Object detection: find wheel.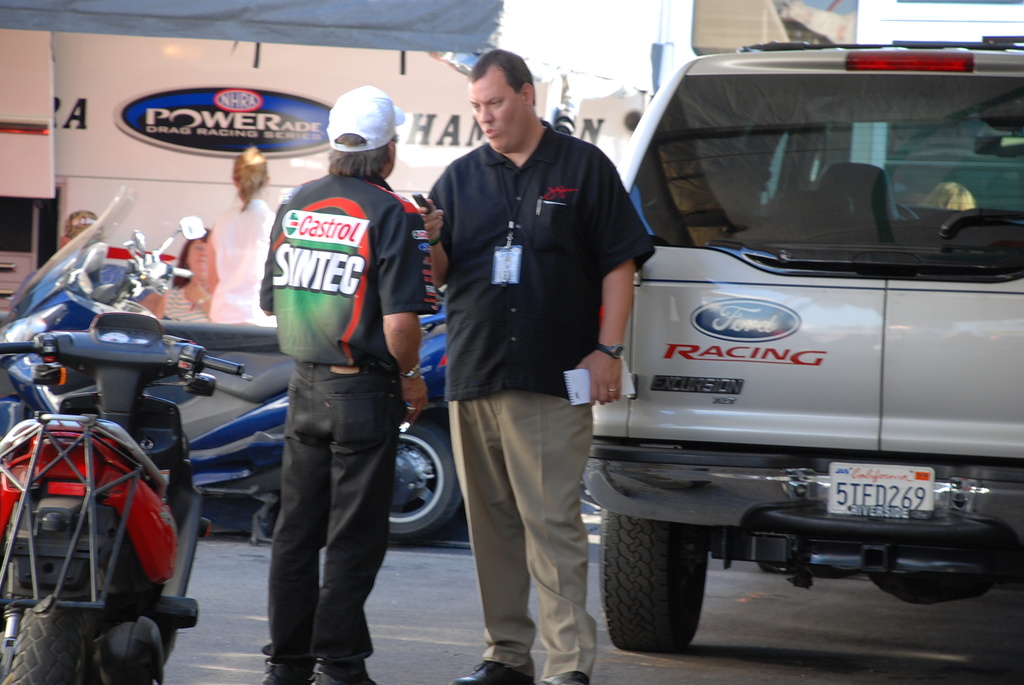
[599,507,708,650].
